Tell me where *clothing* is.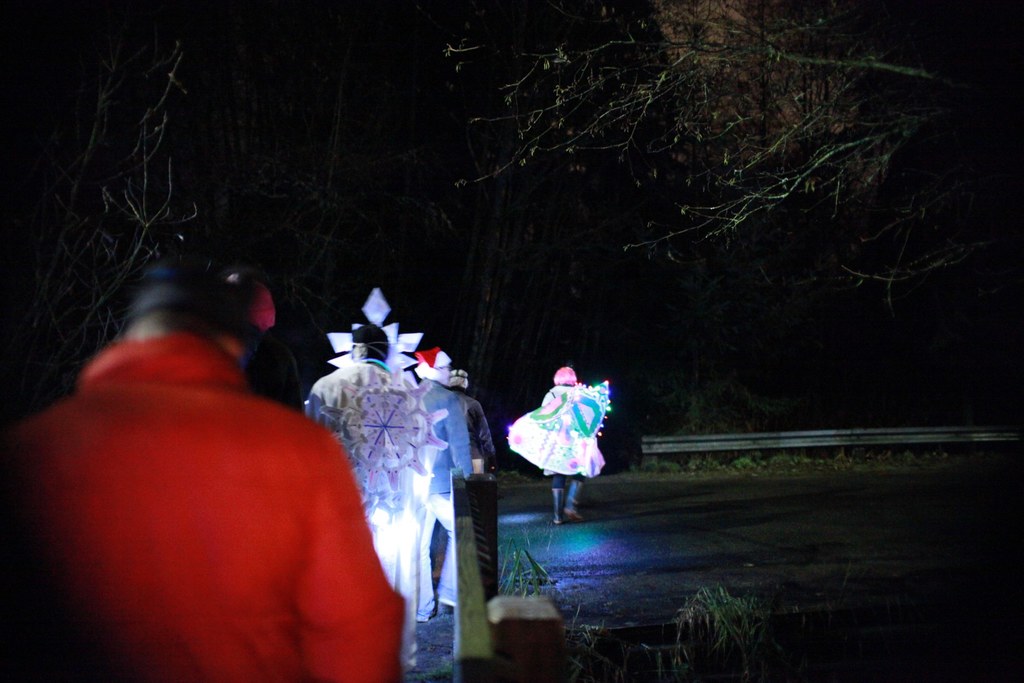
*clothing* is at {"x1": 455, "y1": 384, "x2": 502, "y2": 479}.
